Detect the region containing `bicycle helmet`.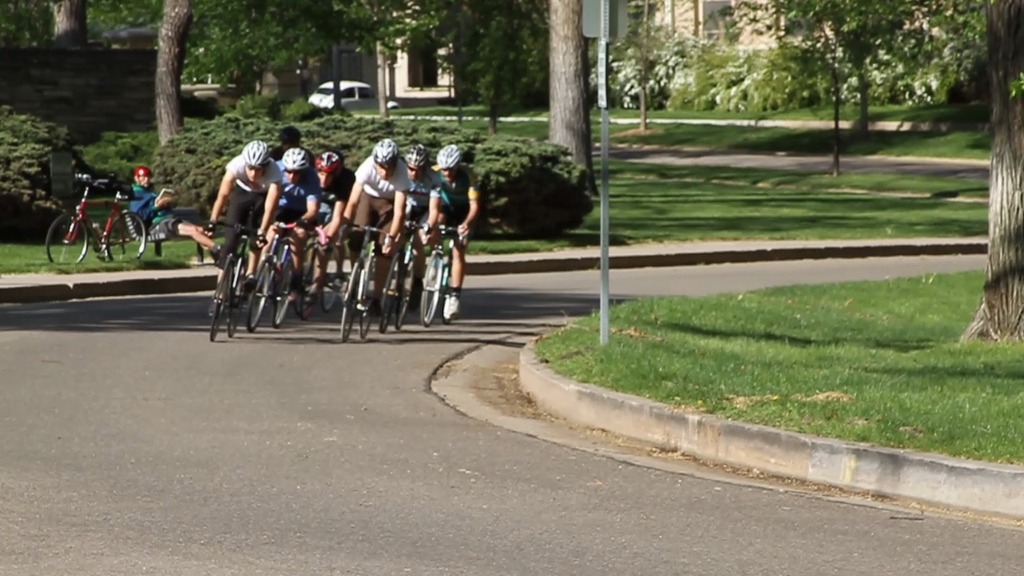
Rect(371, 139, 397, 168).
